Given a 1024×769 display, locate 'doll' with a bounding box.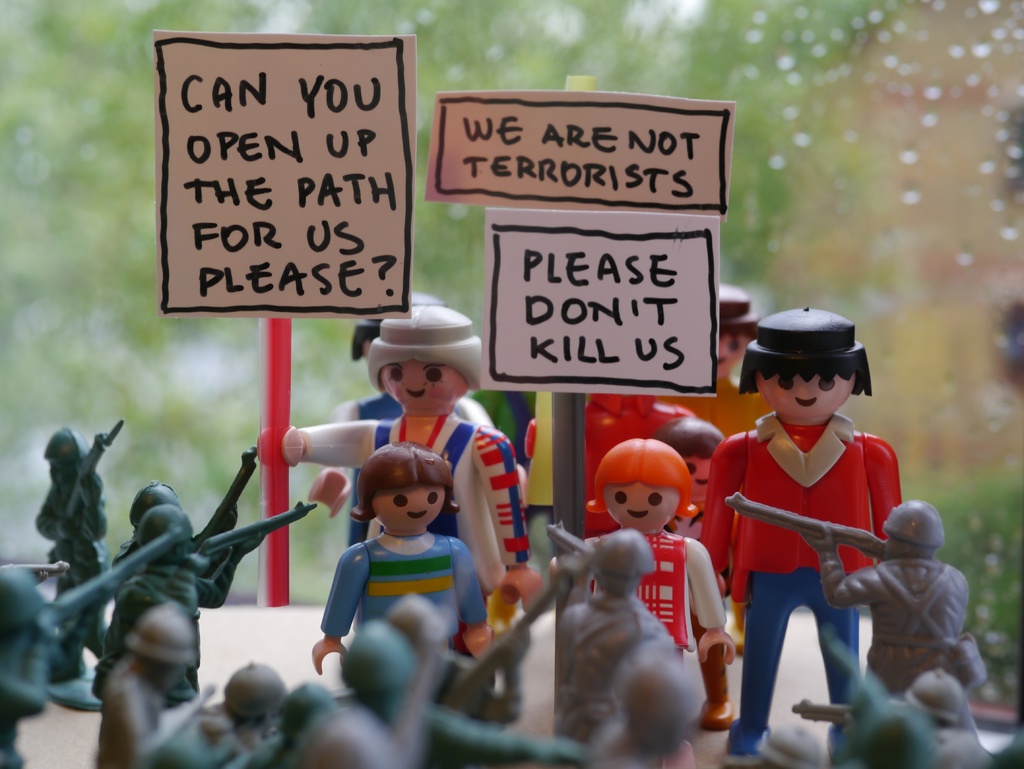
Located: box(312, 455, 488, 654).
